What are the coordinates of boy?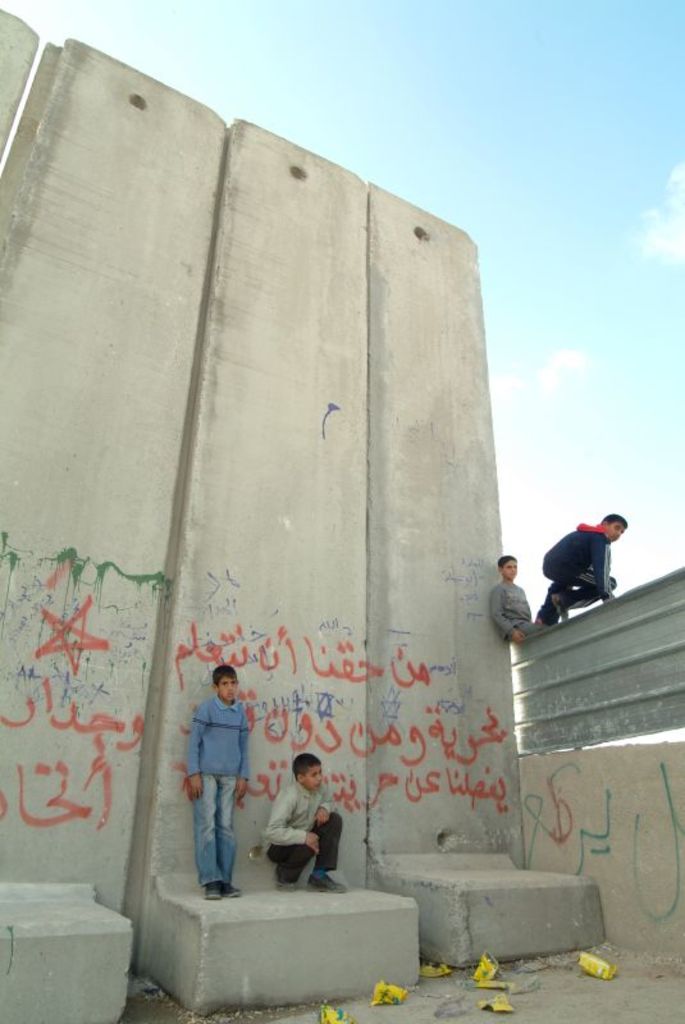
[535,509,625,626].
